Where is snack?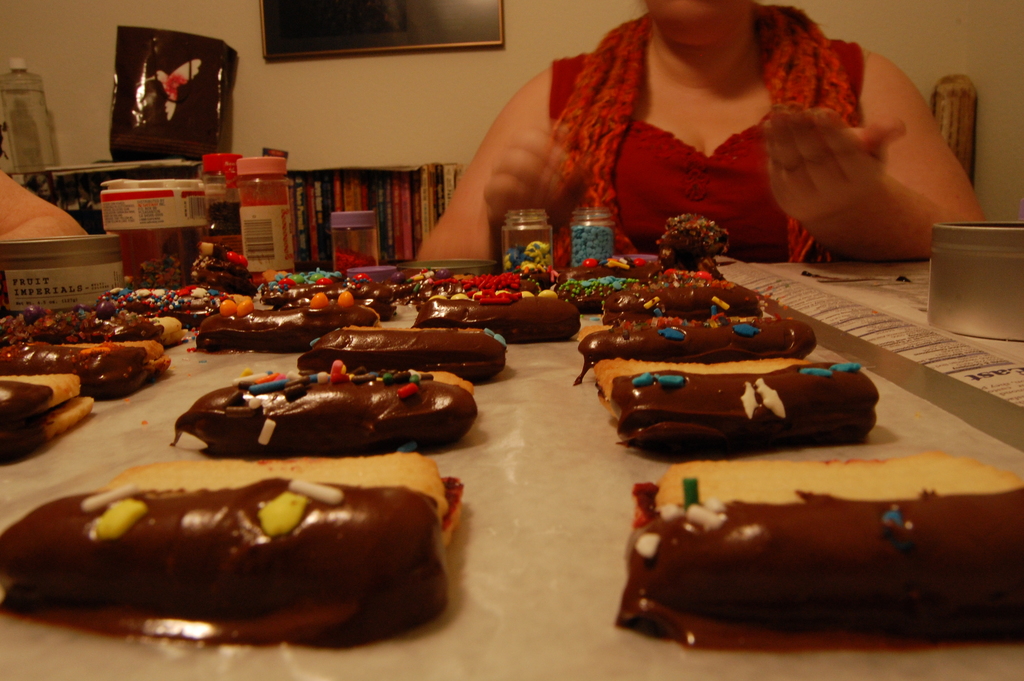
select_region(125, 250, 264, 293).
